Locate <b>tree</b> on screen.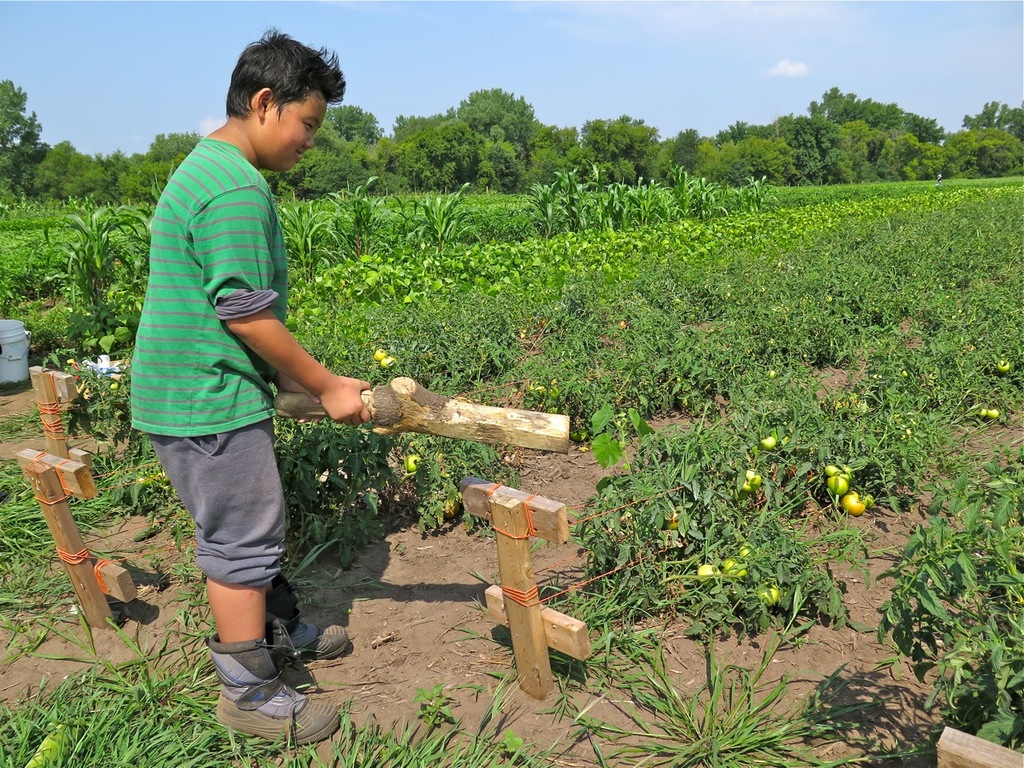
On screen at l=0, t=86, r=50, b=182.
